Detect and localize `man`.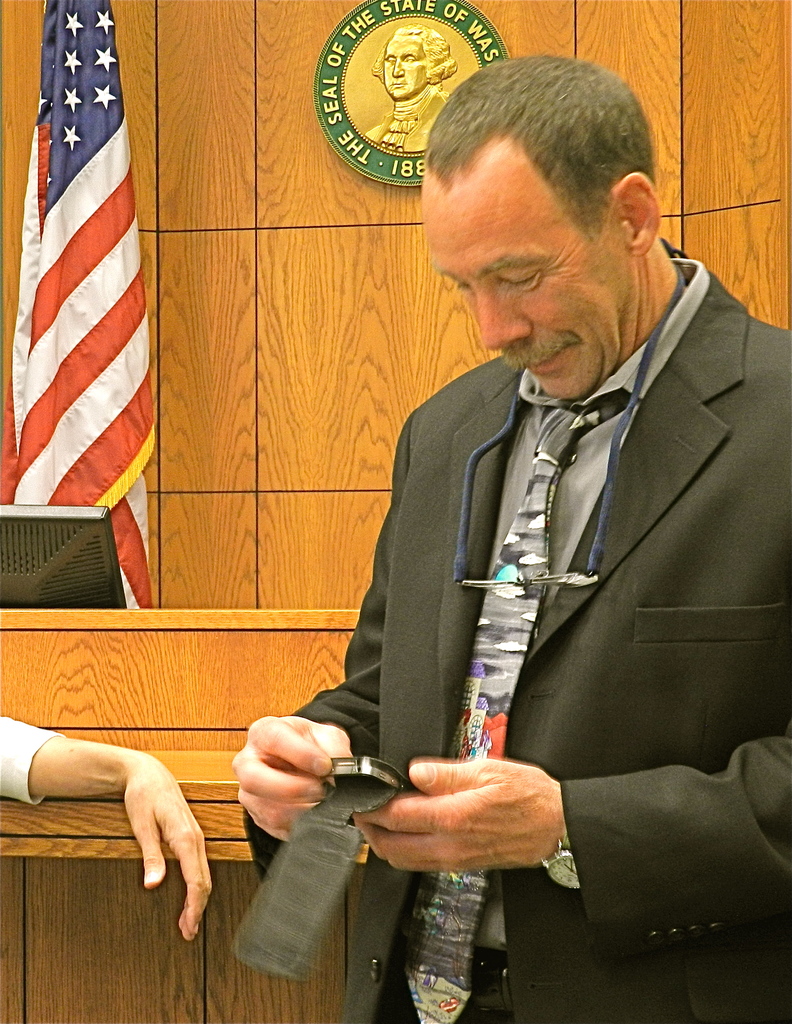
Localized at l=244, t=92, r=780, b=961.
